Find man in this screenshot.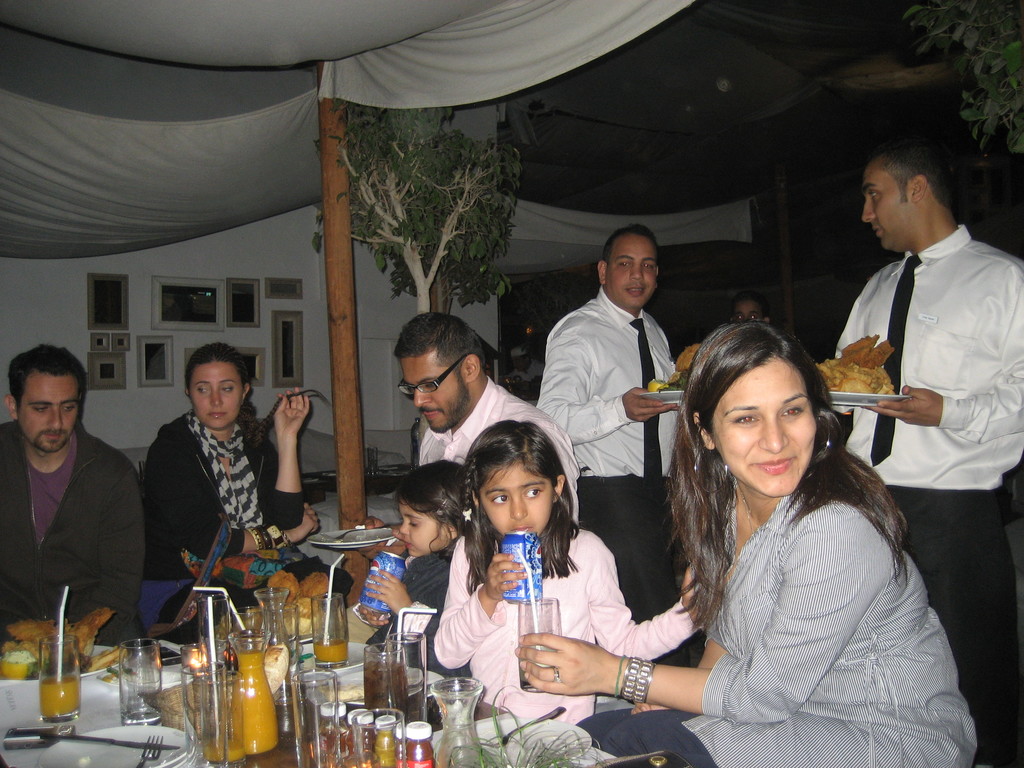
The bounding box for man is bbox=[501, 347, 547, 381].
